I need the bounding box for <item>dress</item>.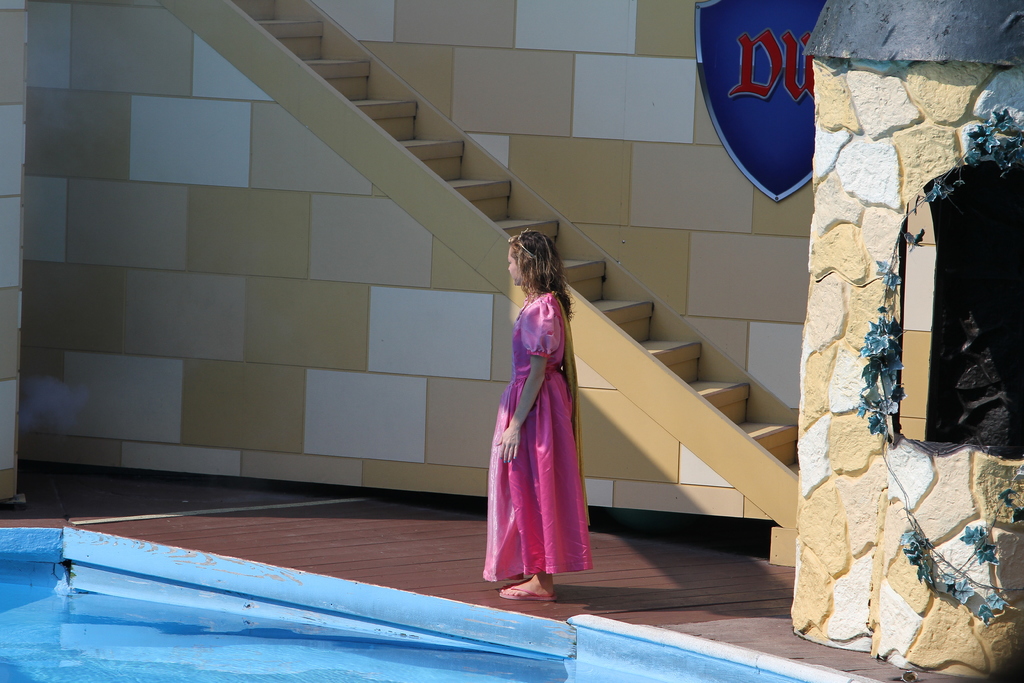
Here it is: (477, 286, 606, 580).
